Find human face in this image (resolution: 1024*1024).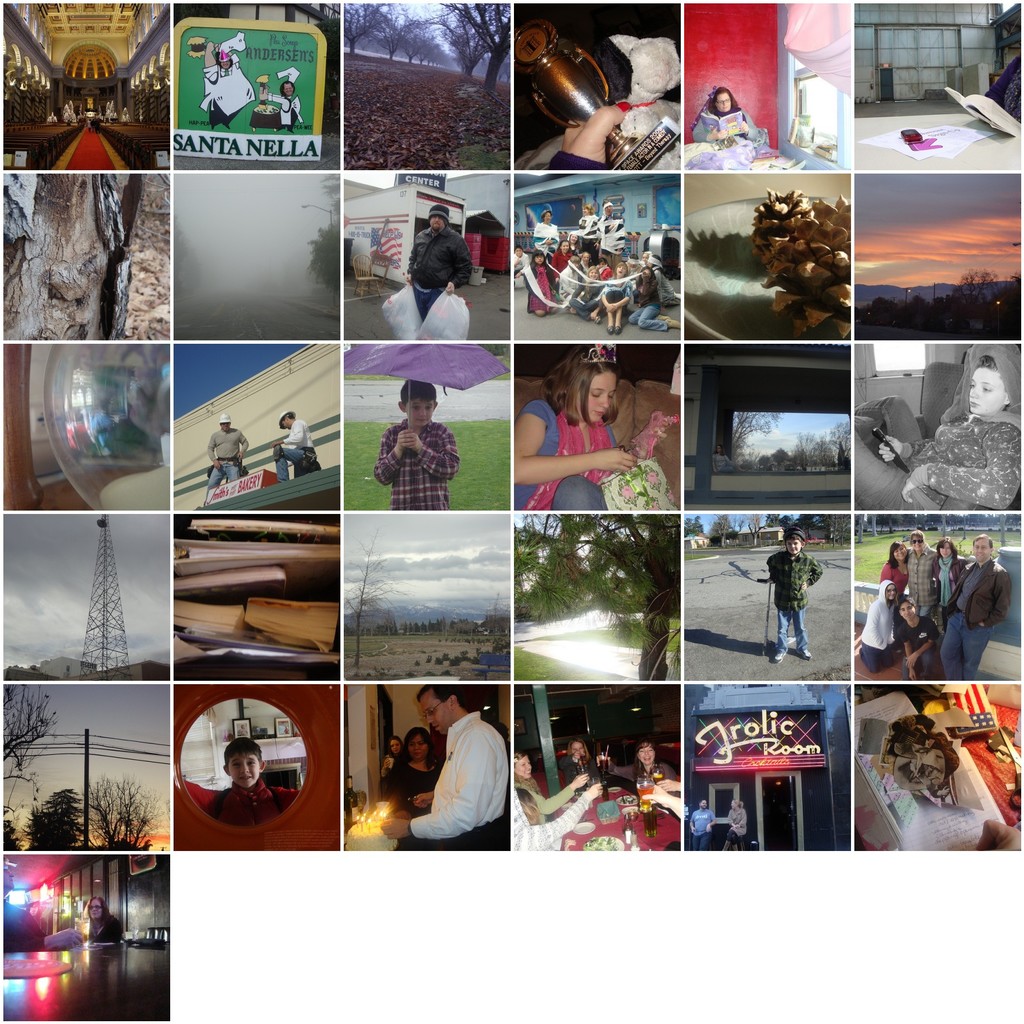
region(228, 746, 260, 788).
